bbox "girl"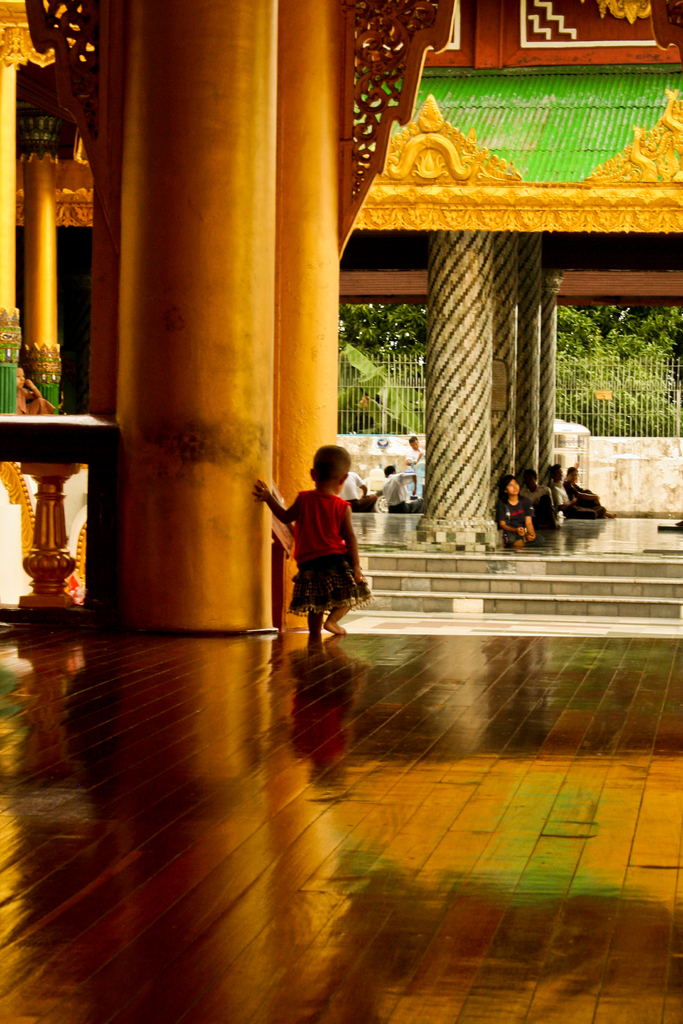
495 475 533 548
